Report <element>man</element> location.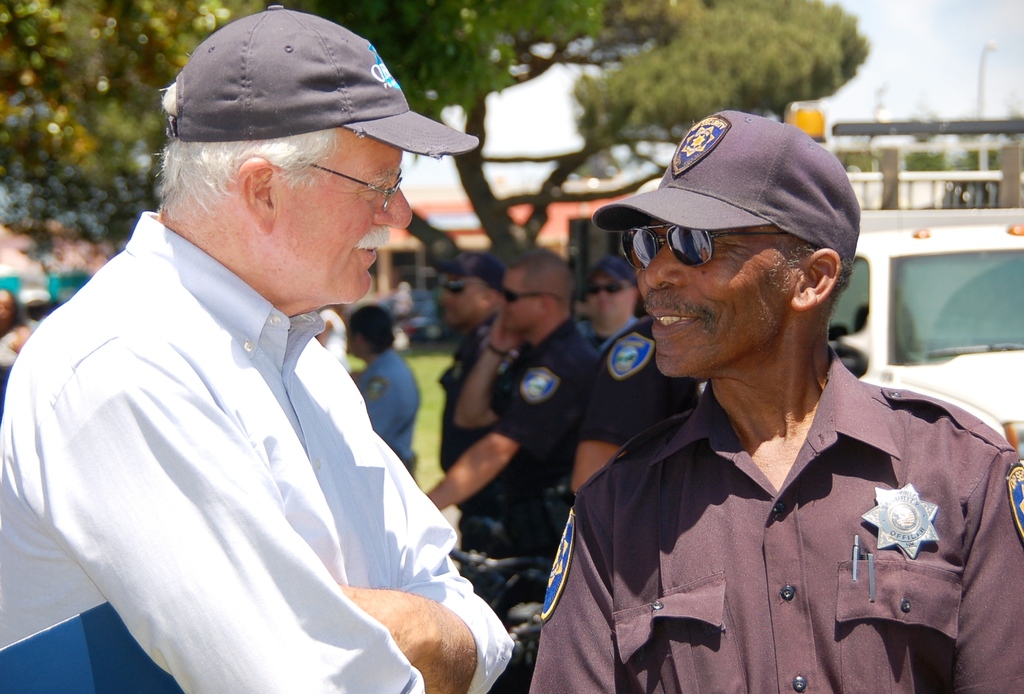
Report: <region>536, 110, 998, 680</region>.
